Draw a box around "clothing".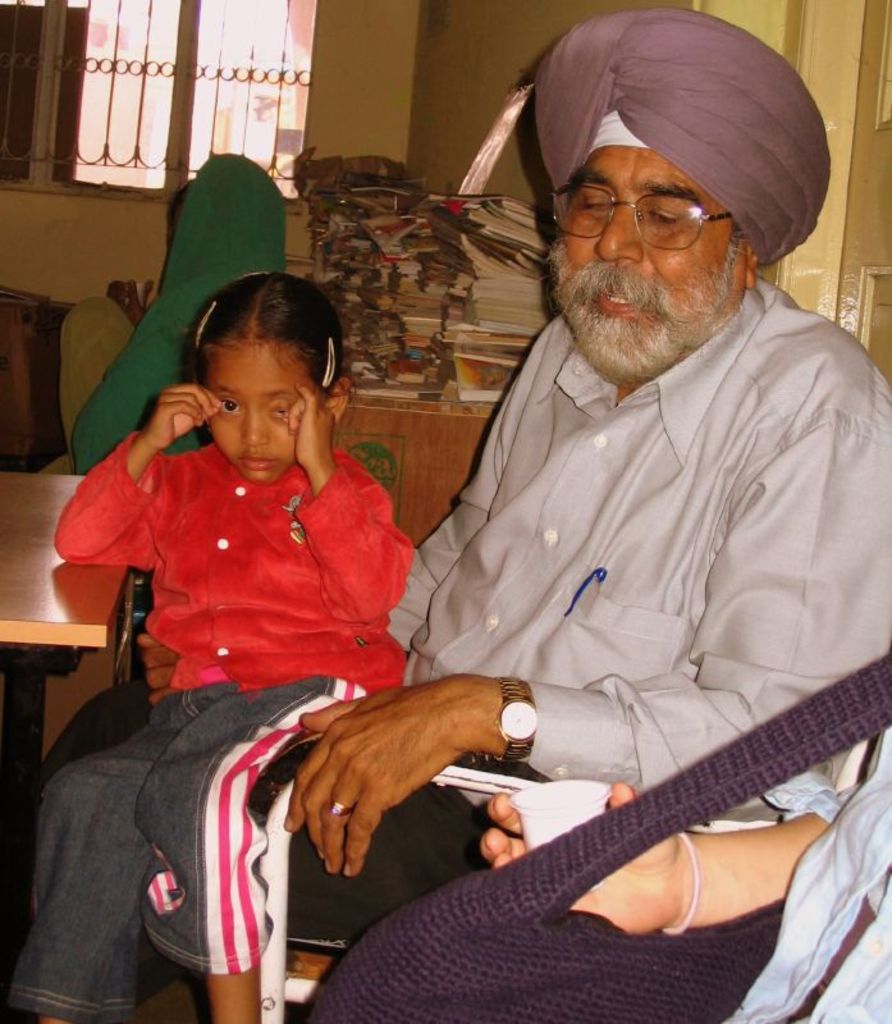
rect(70, 150, 297, 471).
